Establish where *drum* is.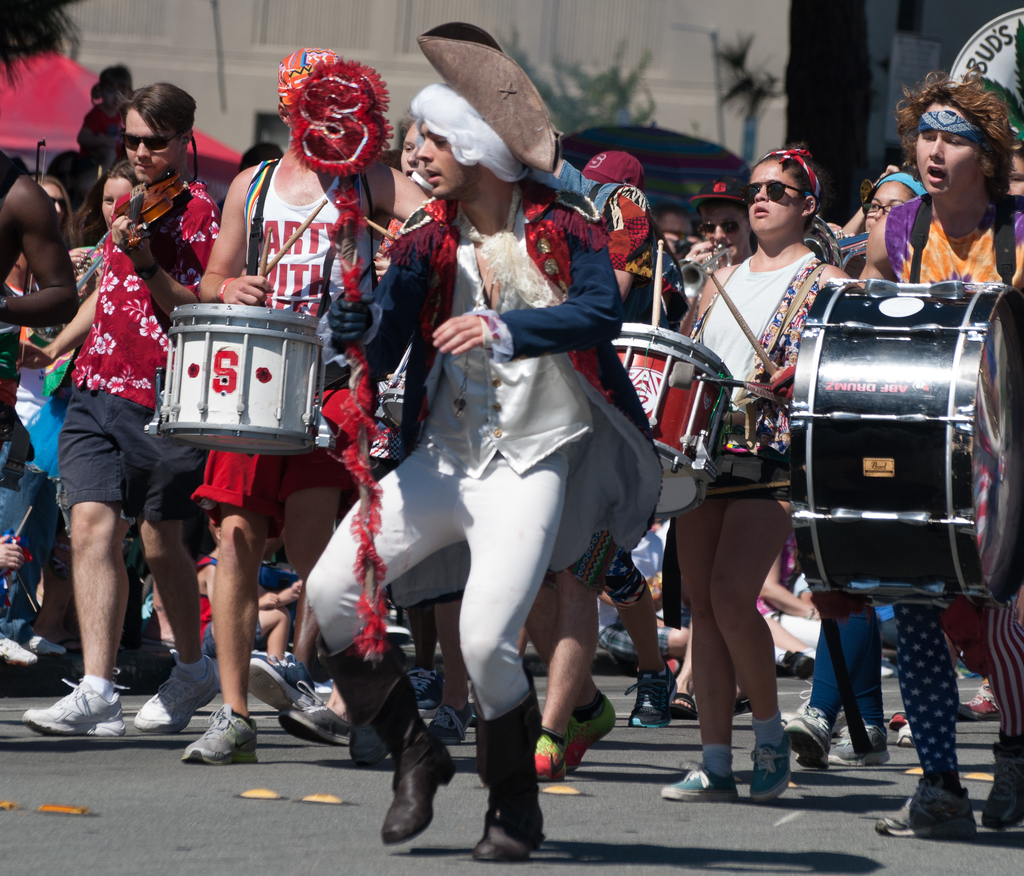
Established at 148 303 331 453.
